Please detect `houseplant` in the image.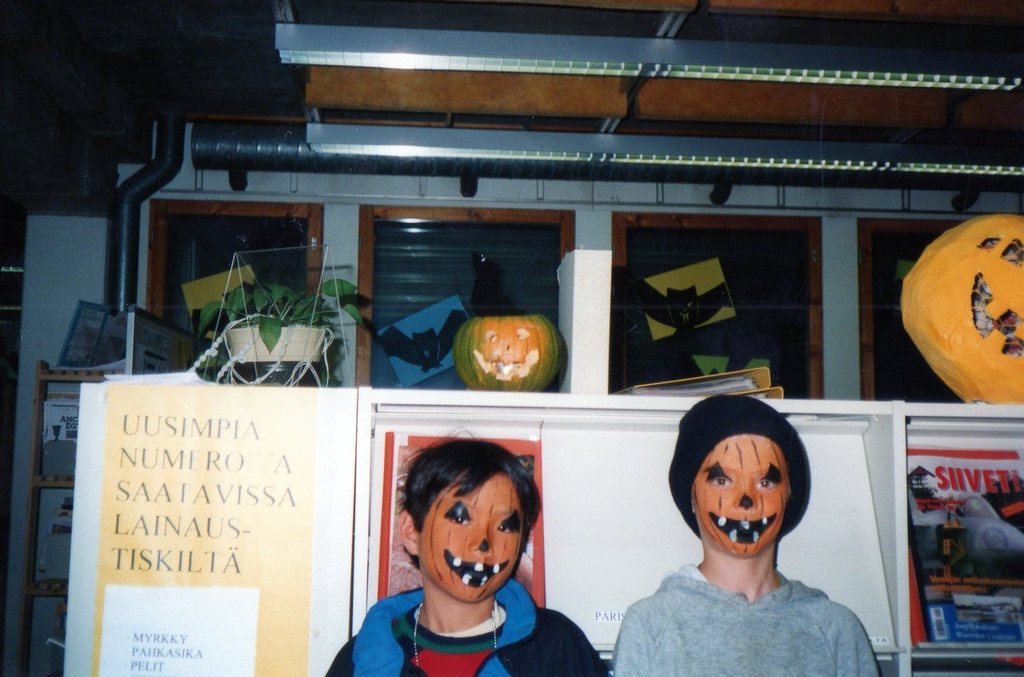
bbox=[200, 277, 371, 391].
